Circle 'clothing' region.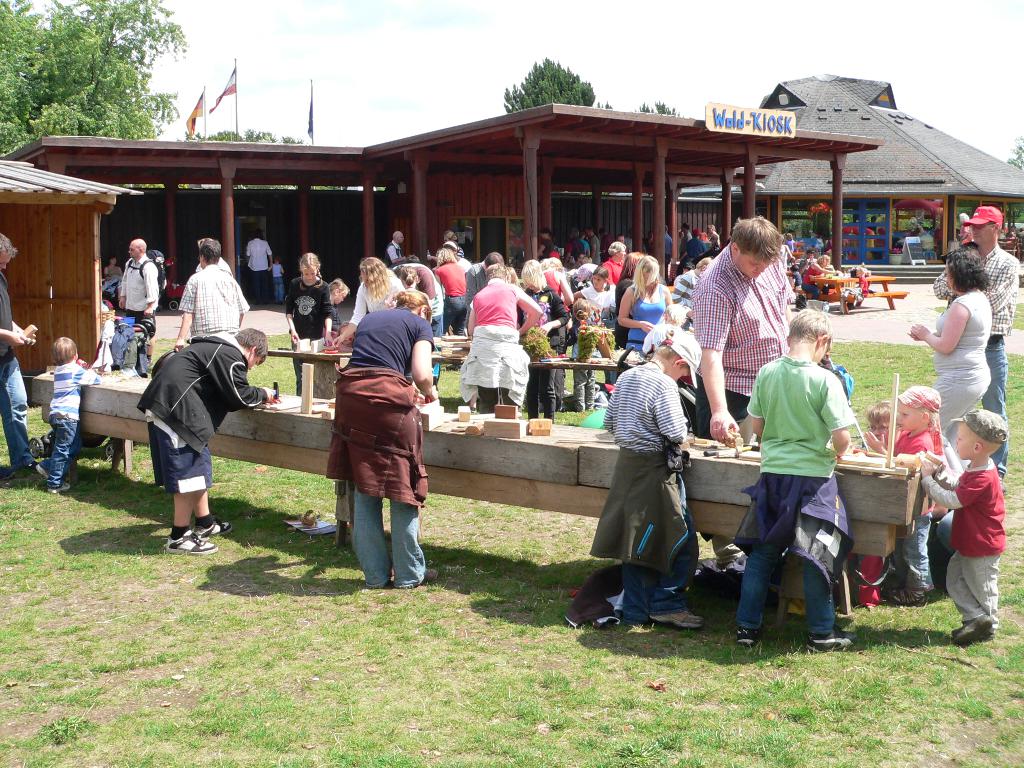
Region: x1=747 y1=353 x2=855 y2=479.
